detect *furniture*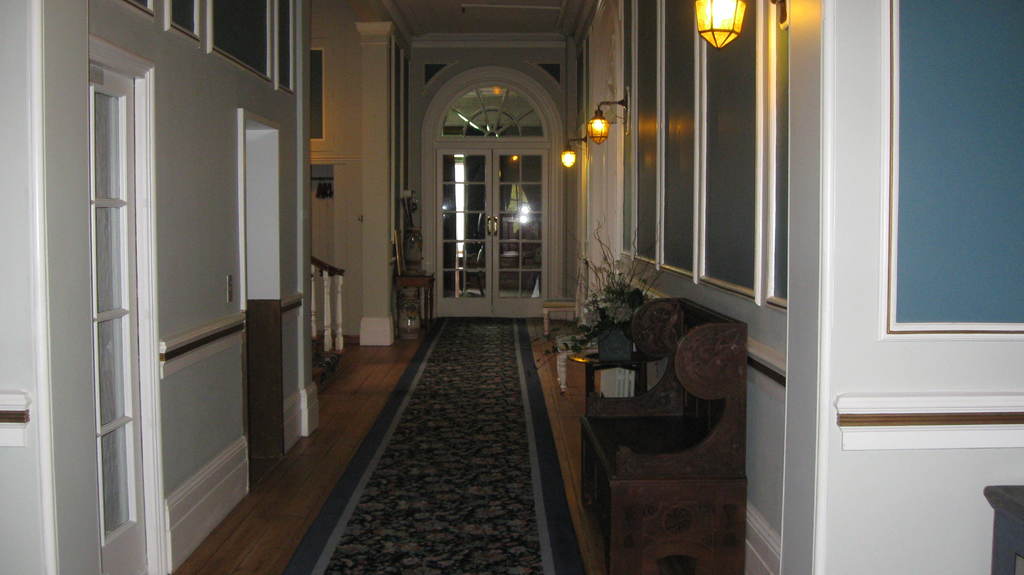
[566, 348, 629, 423]
